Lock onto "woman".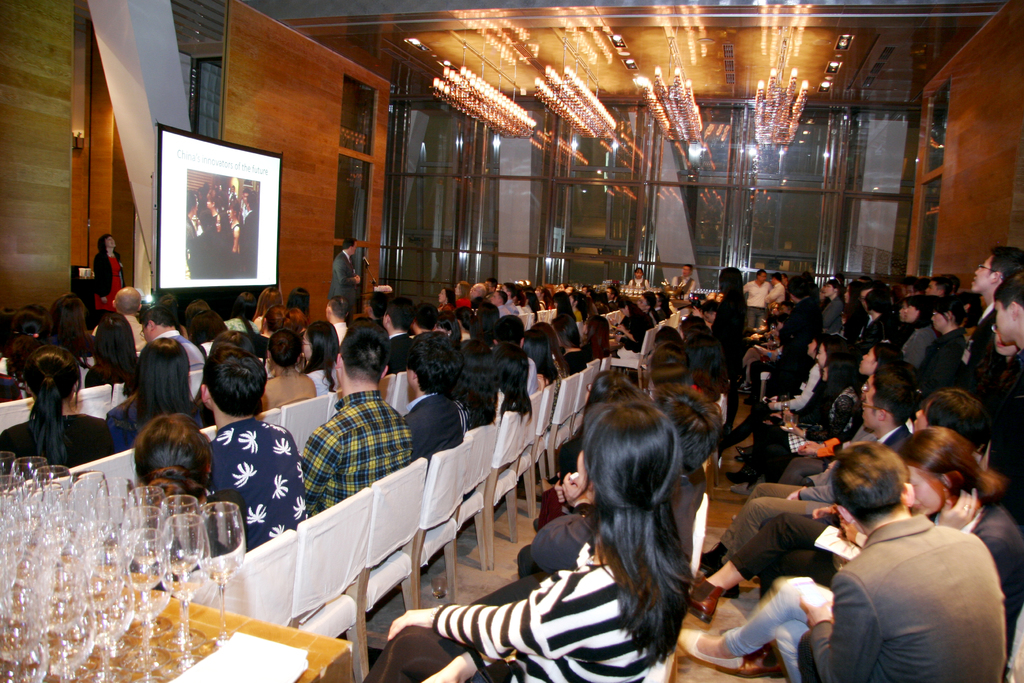
Locked: (x1=698, y1=263, x2=755, y2=425).
